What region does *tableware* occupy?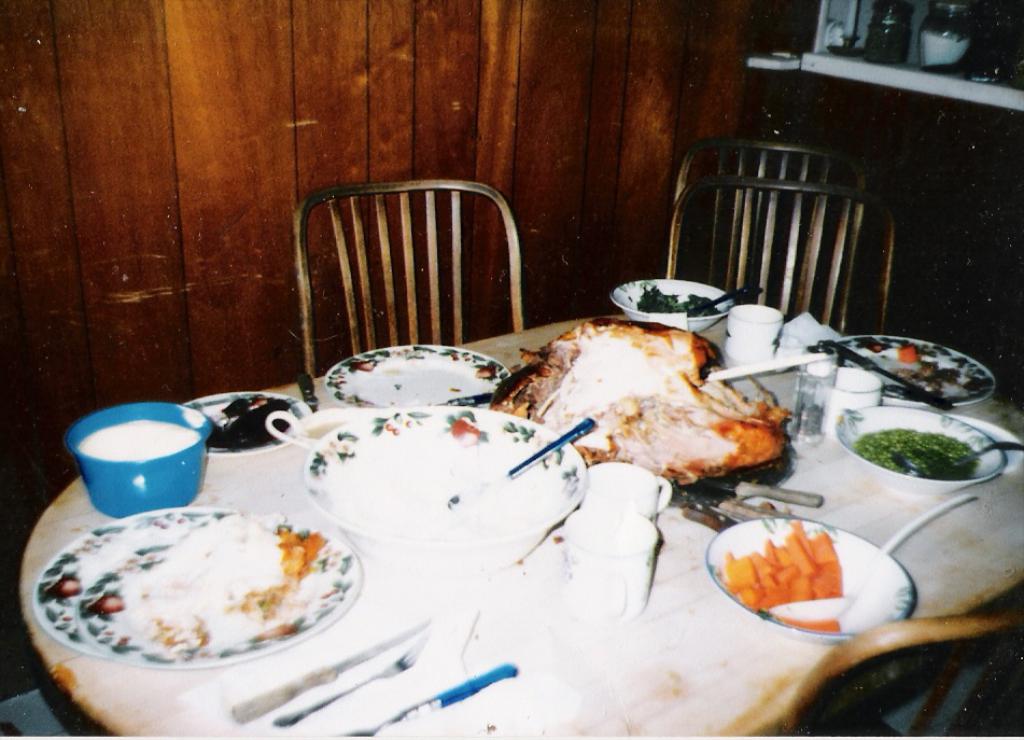
bbox=[230, 615, 429, 725].
